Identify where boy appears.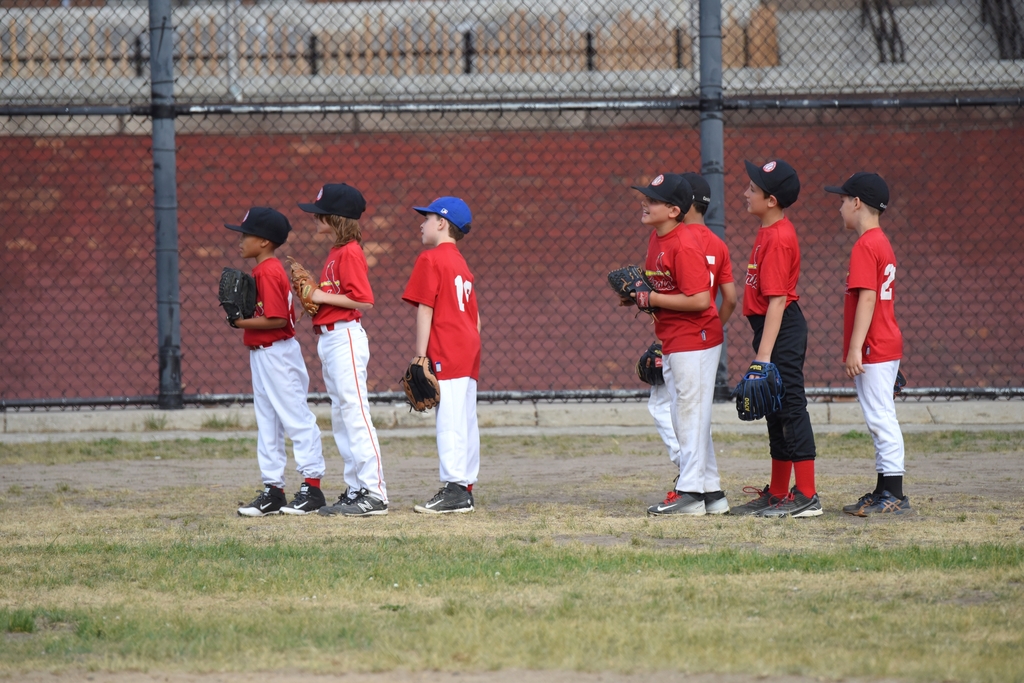
Appears at (730, 173, 812, 517).
